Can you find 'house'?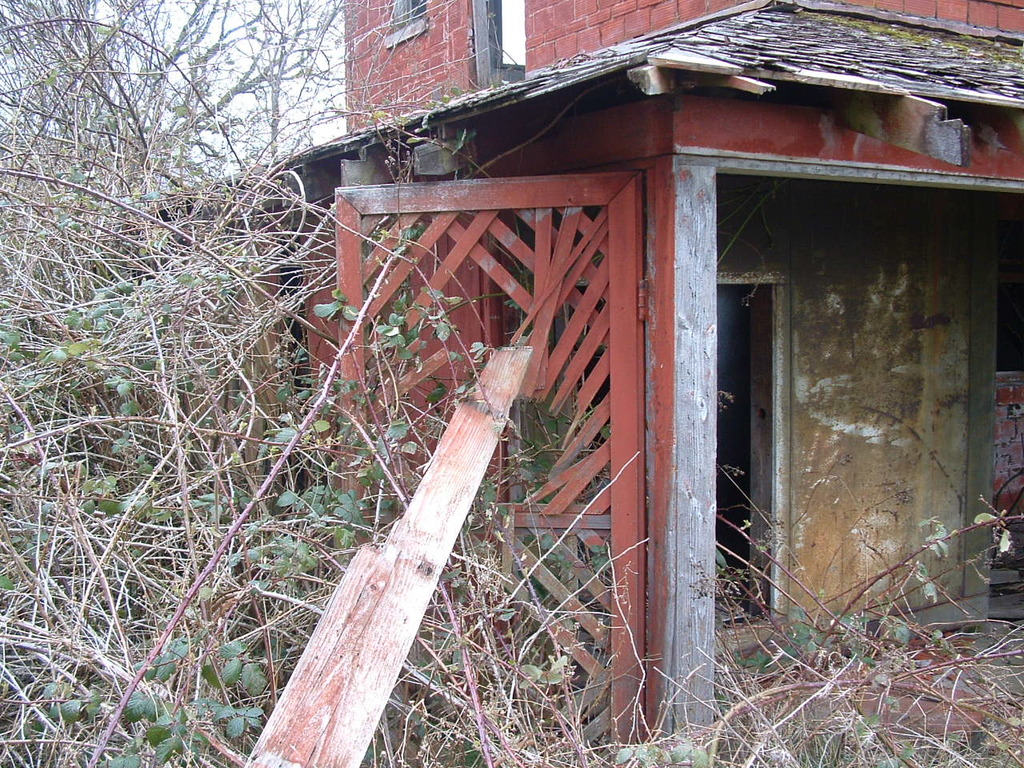
Yes, bounding box: bbox(92, 0, 1023, 735).
